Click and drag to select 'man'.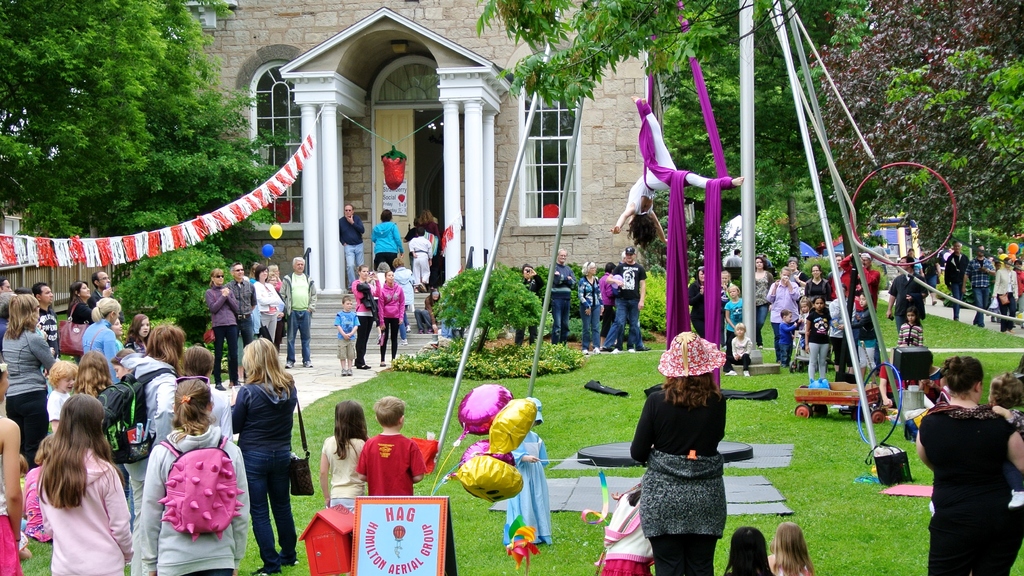
Selection: 957, 244, 995, 327.
